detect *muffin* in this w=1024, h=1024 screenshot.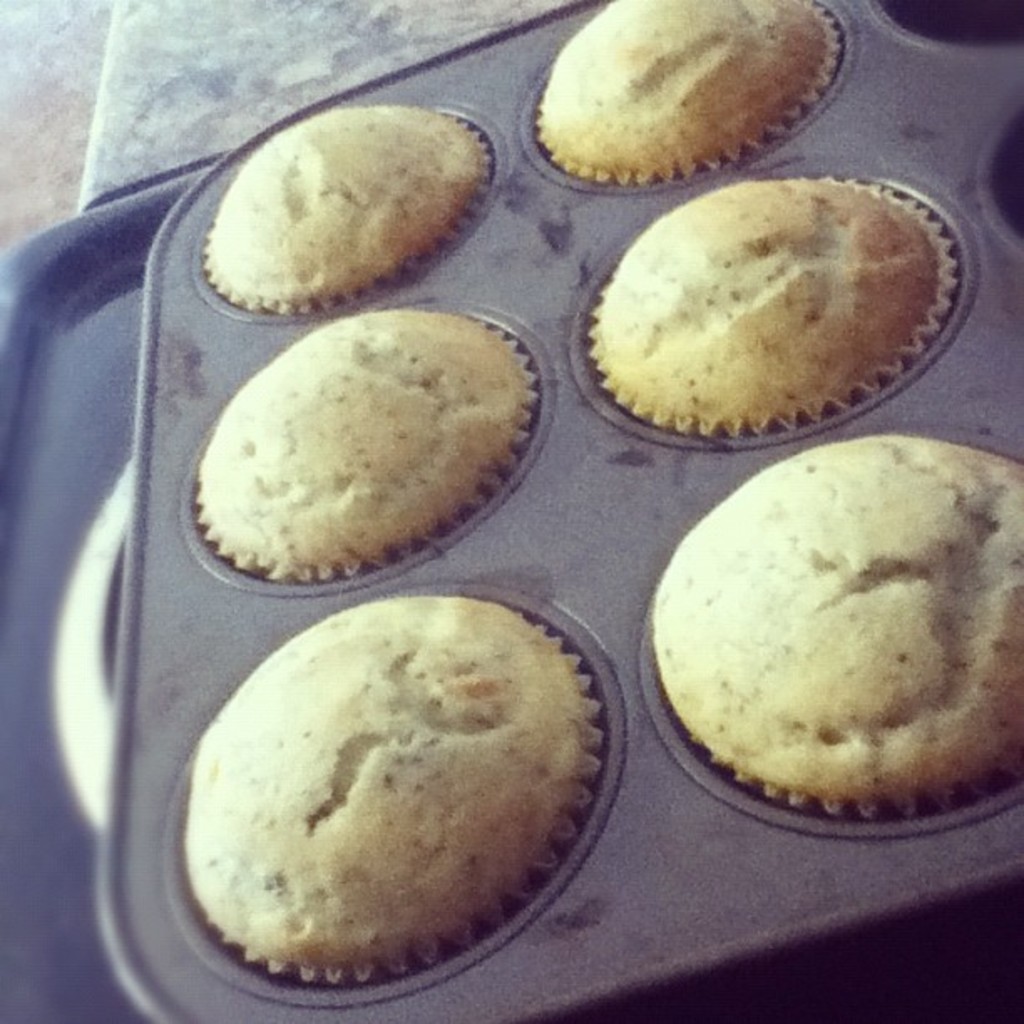
Detection: bbox=[646, 417, 1022, 832].
